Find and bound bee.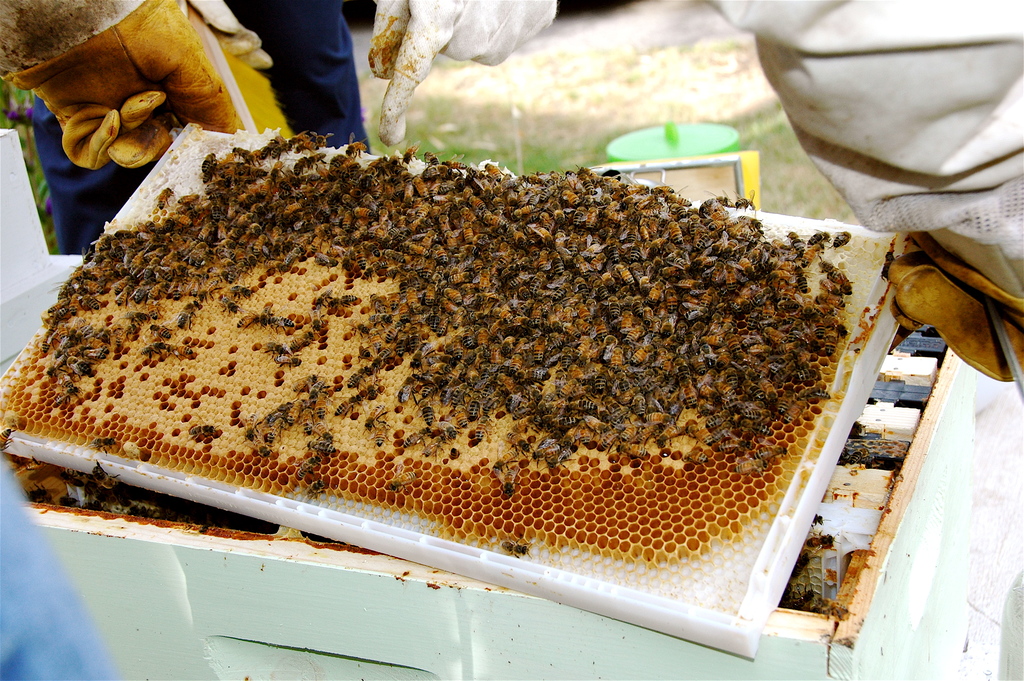
Bound: bbox=(309, 477, 324, 498).
